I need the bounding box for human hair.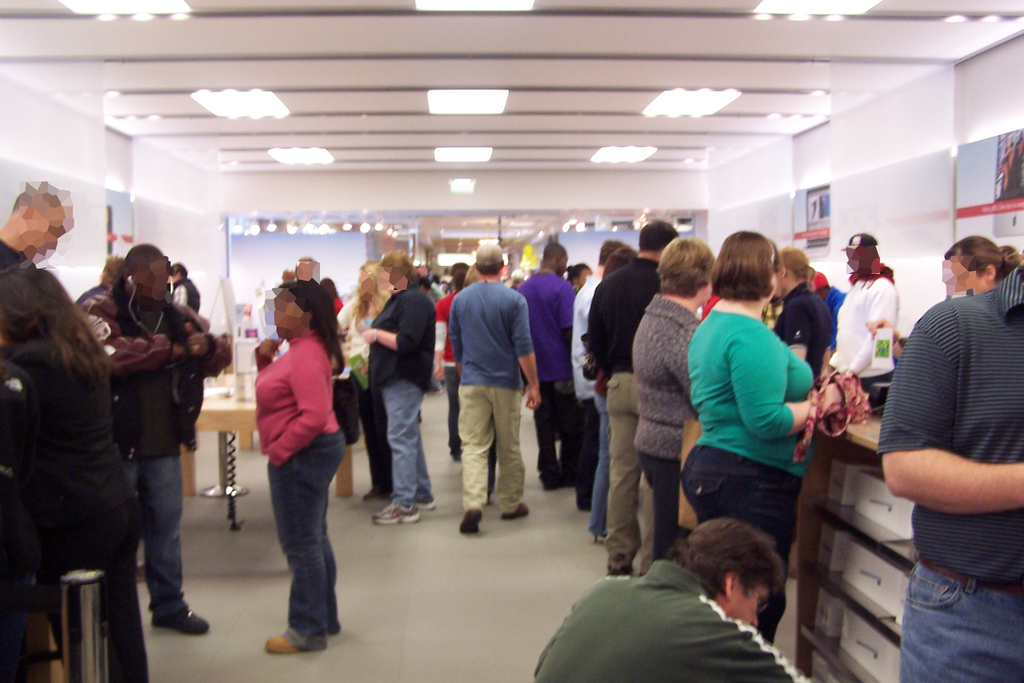
Here it is: <box>121,244,162,283</box>.
